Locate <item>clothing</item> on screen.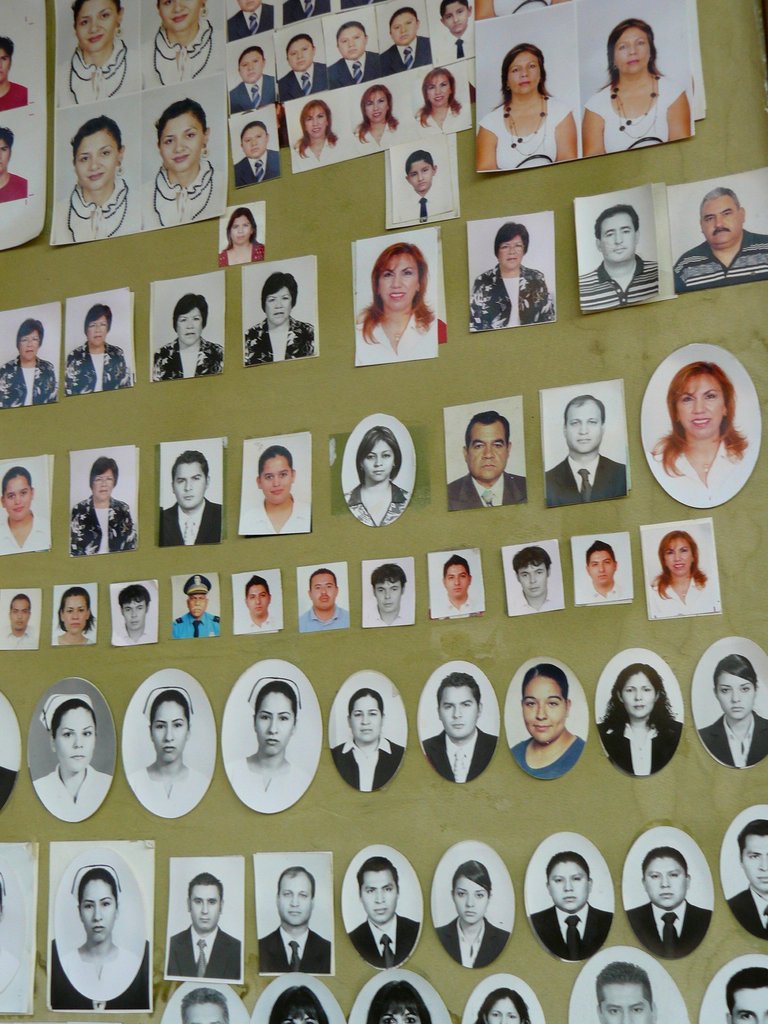
On screen at [696,710,767,768].
